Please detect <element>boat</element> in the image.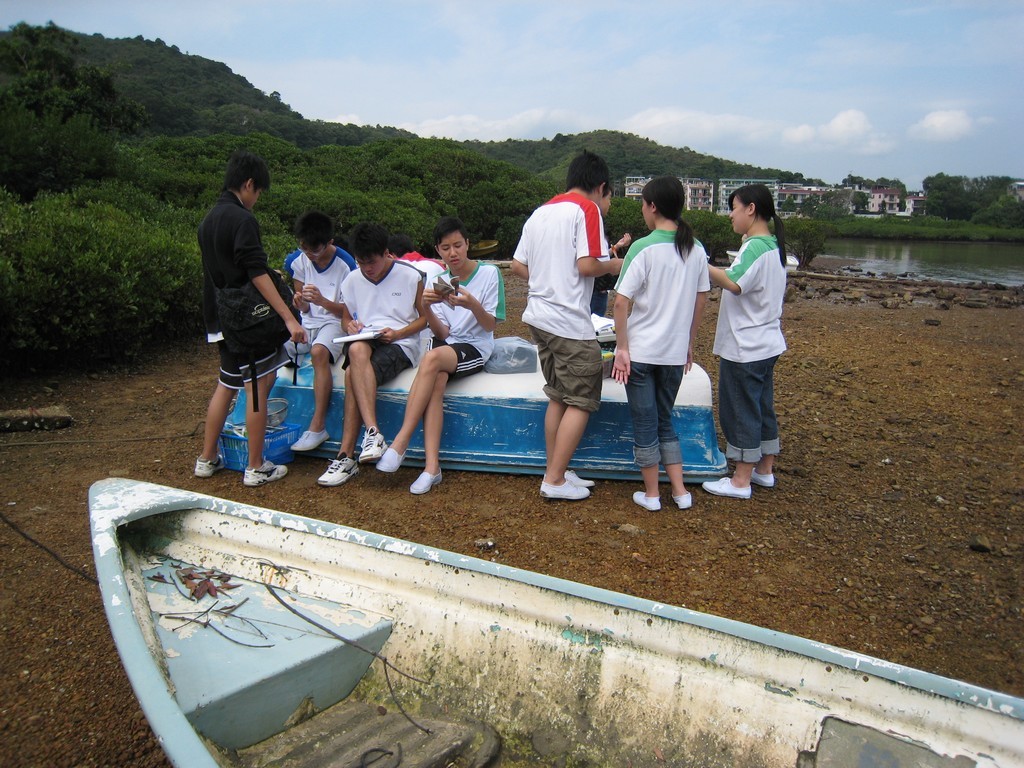
[473,235,502,255].
